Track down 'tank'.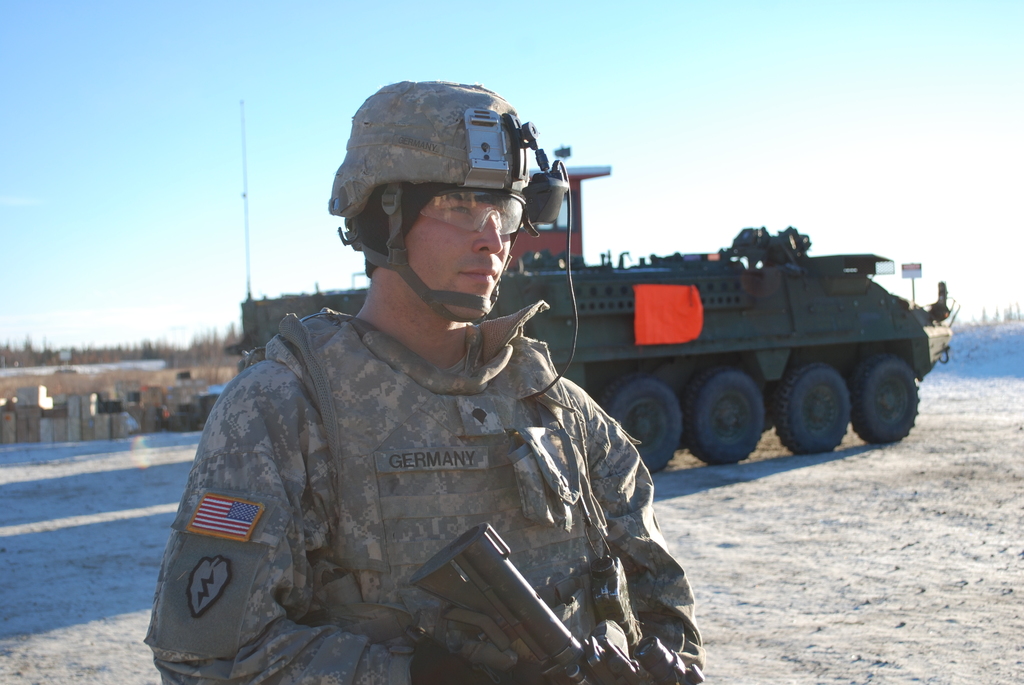
Tracked to BBox(225, 97, 964, 472).
